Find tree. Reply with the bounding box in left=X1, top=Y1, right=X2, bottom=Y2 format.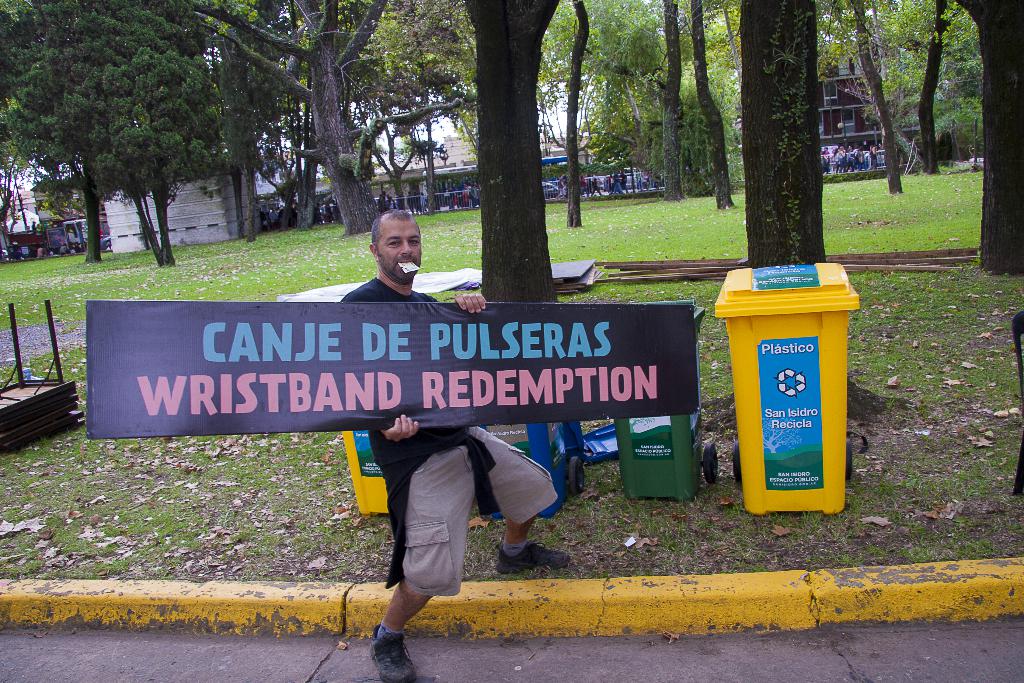
left=692, top=0, right=732, bottom=211.
